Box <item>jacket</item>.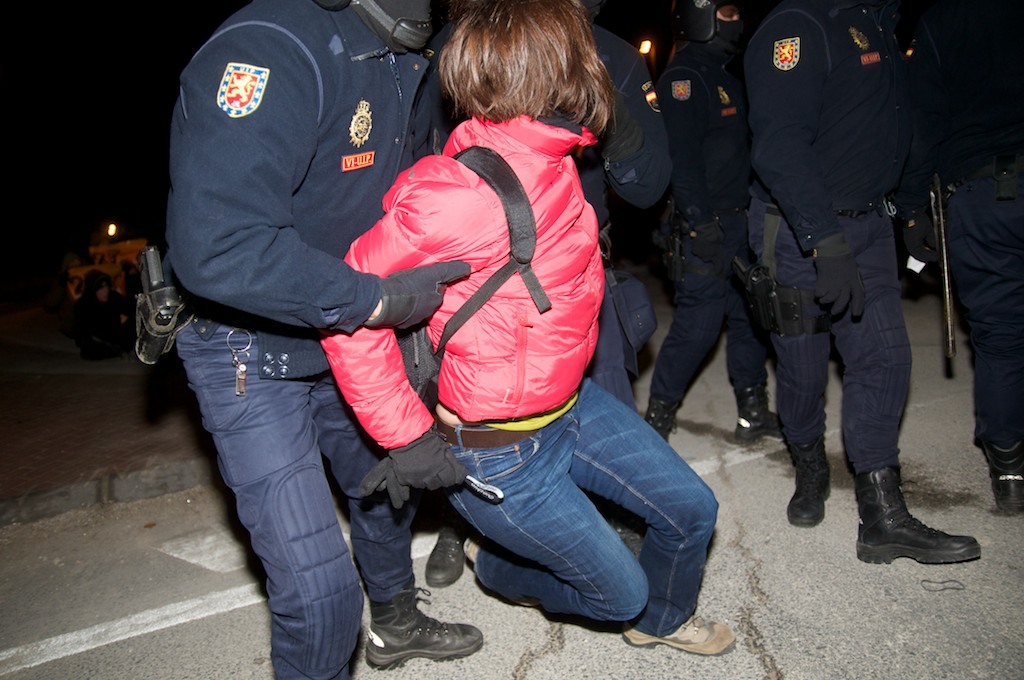
Rect(338, 26, 629, 478).
